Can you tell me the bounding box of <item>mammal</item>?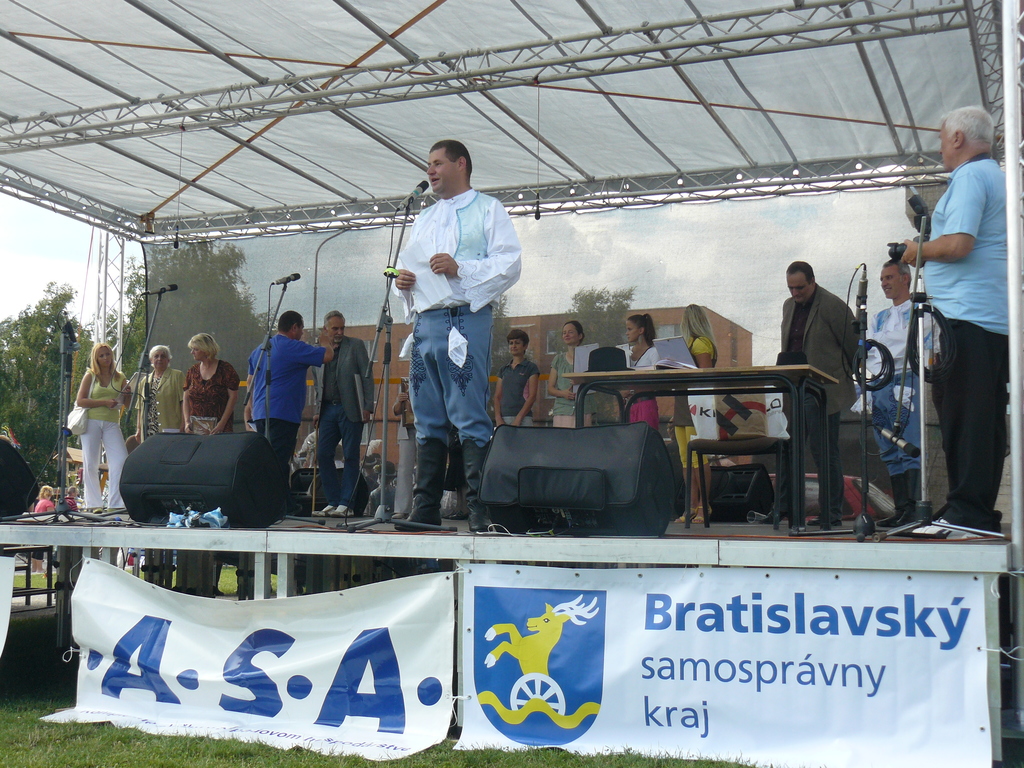
Rect(764, 257, 864, 528).
